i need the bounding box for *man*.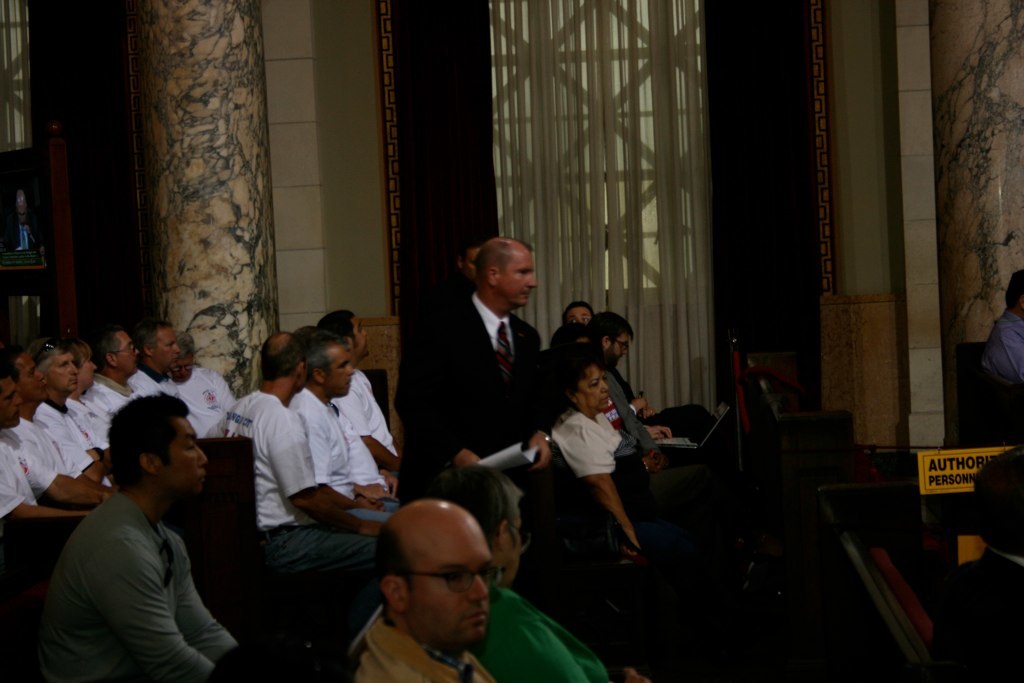
Here it is: [left=288, top=341, right=397, bottom=517].
